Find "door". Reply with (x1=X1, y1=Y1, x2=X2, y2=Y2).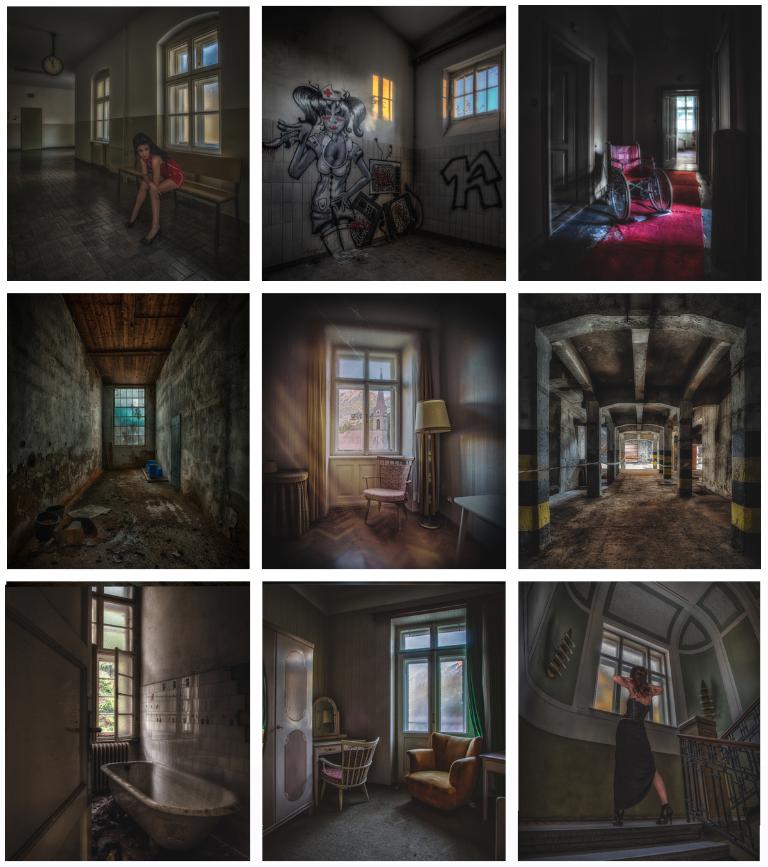
(x1=659, y1=91, x2=680, y2=171).
